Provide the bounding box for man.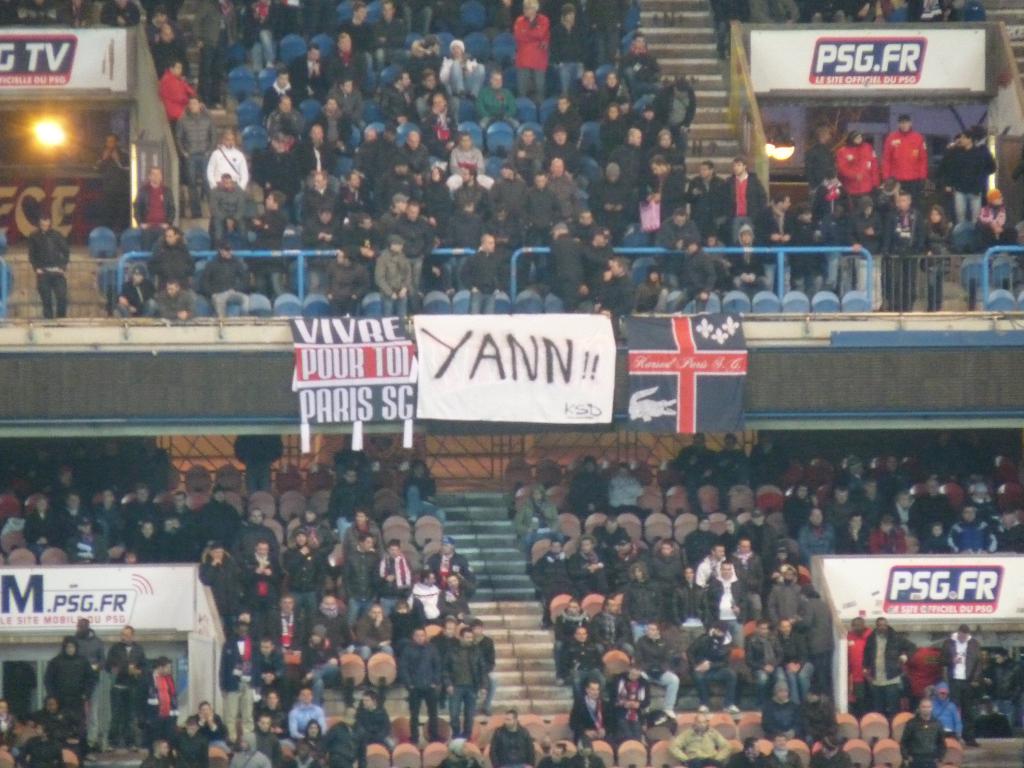
BBox(401, 458, 450, 529).
